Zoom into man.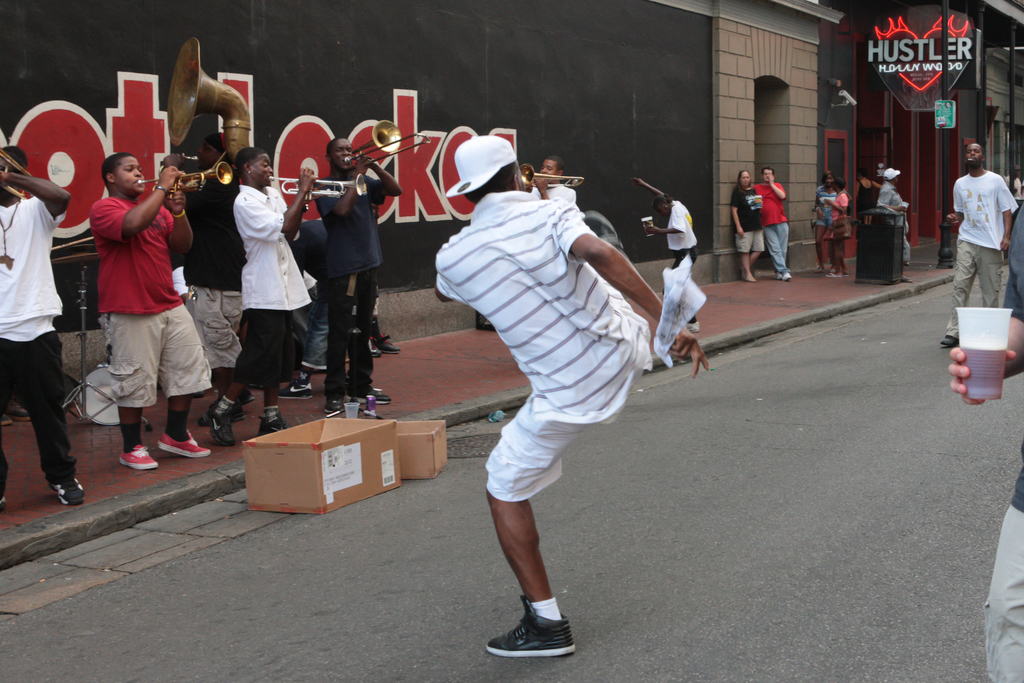
Zoom target: locate(944, 142, 1016, 348).
